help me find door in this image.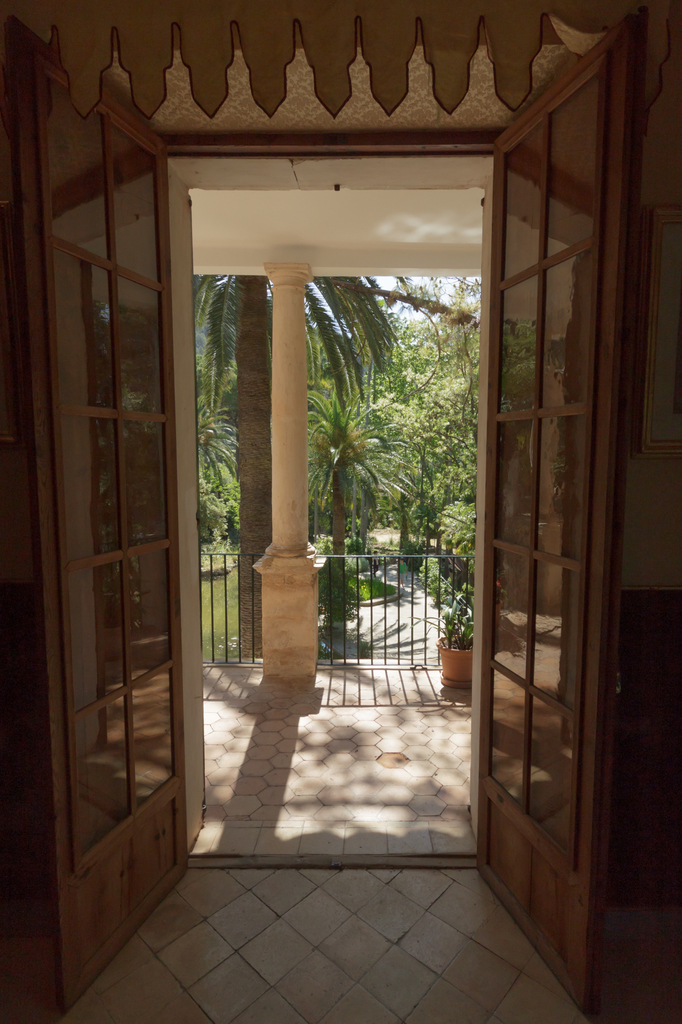
Found it: bbox=[470, 0, 662, 1023].
